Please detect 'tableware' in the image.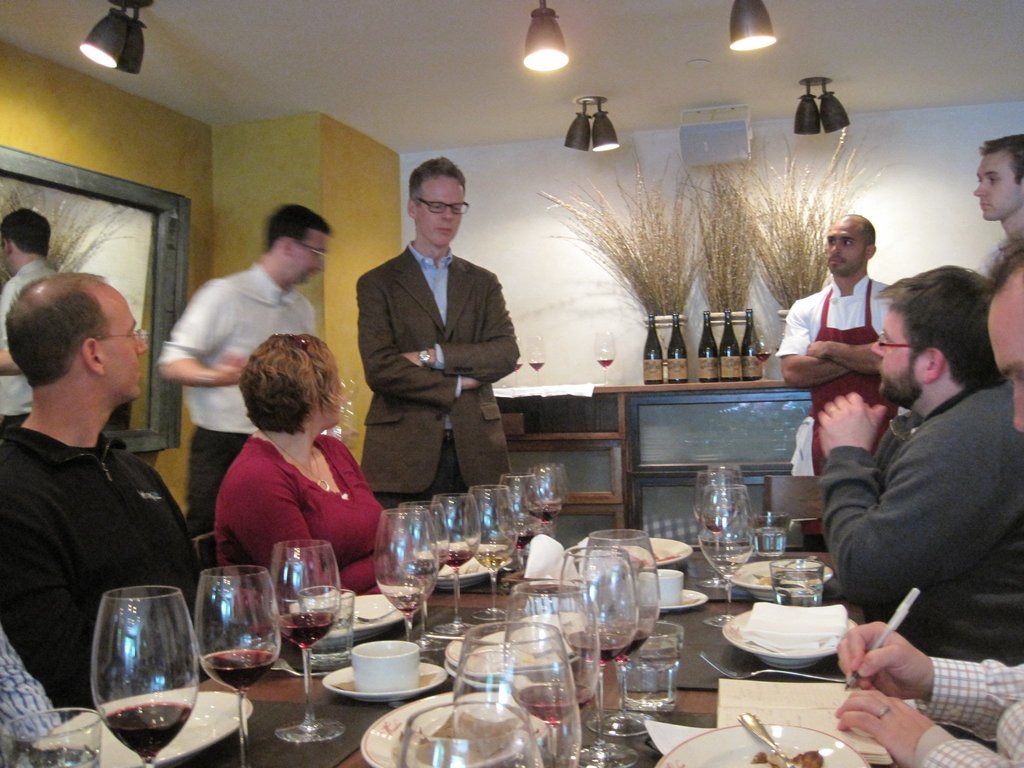
196,558,280,767.
